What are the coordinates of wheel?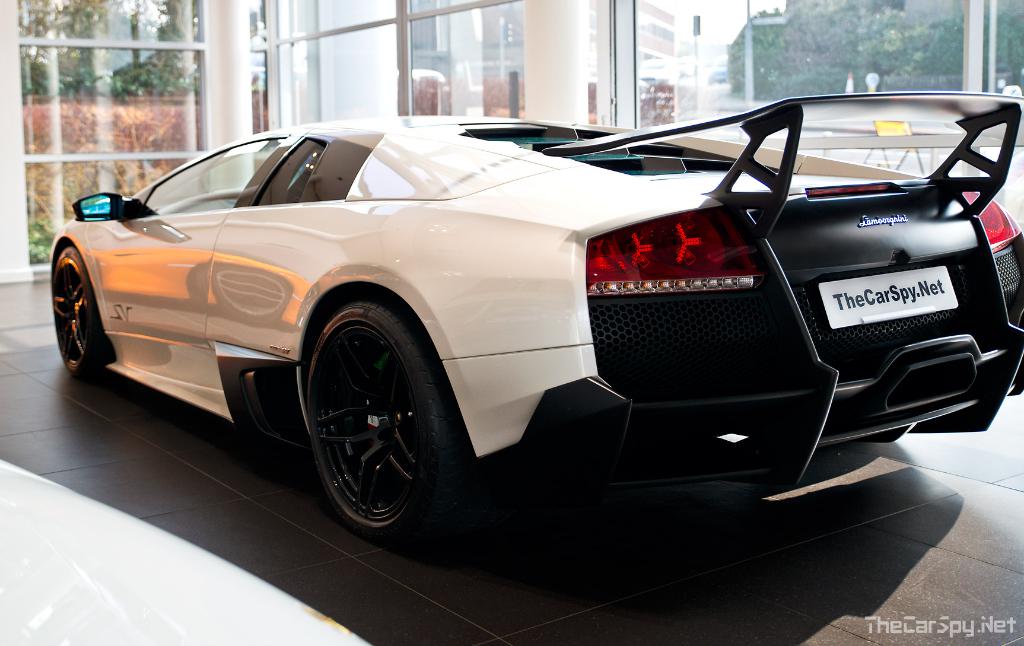
bbox=[310, 300, 474, 543].
